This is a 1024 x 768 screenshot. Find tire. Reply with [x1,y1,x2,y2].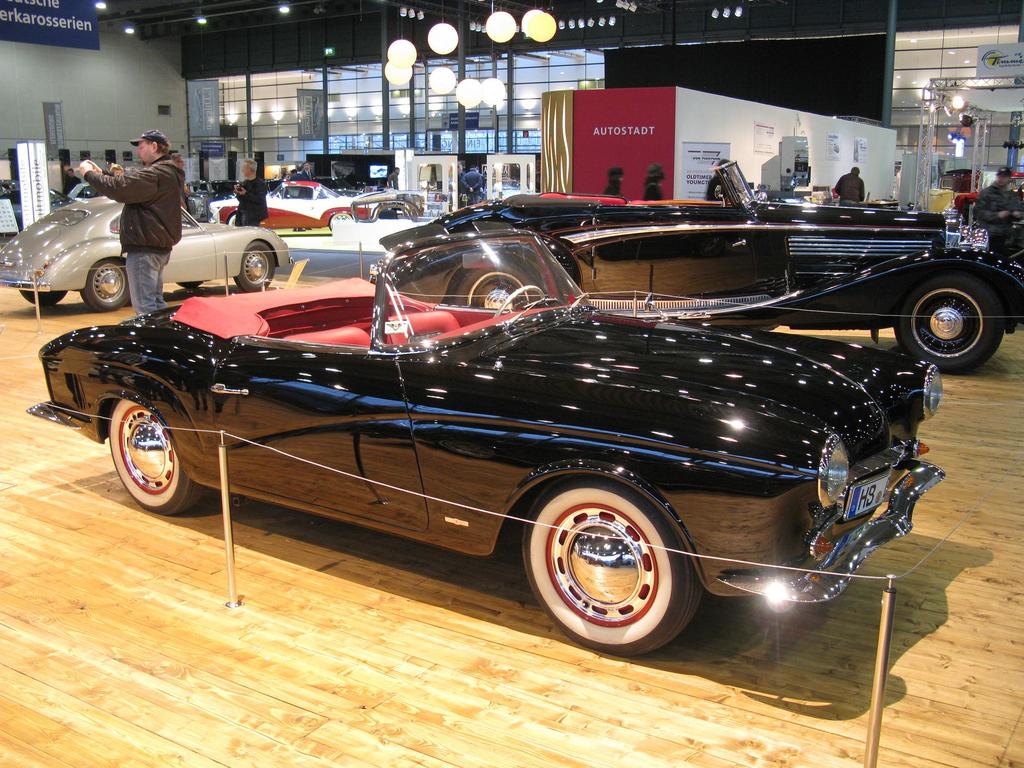
[221,214,242,233].
